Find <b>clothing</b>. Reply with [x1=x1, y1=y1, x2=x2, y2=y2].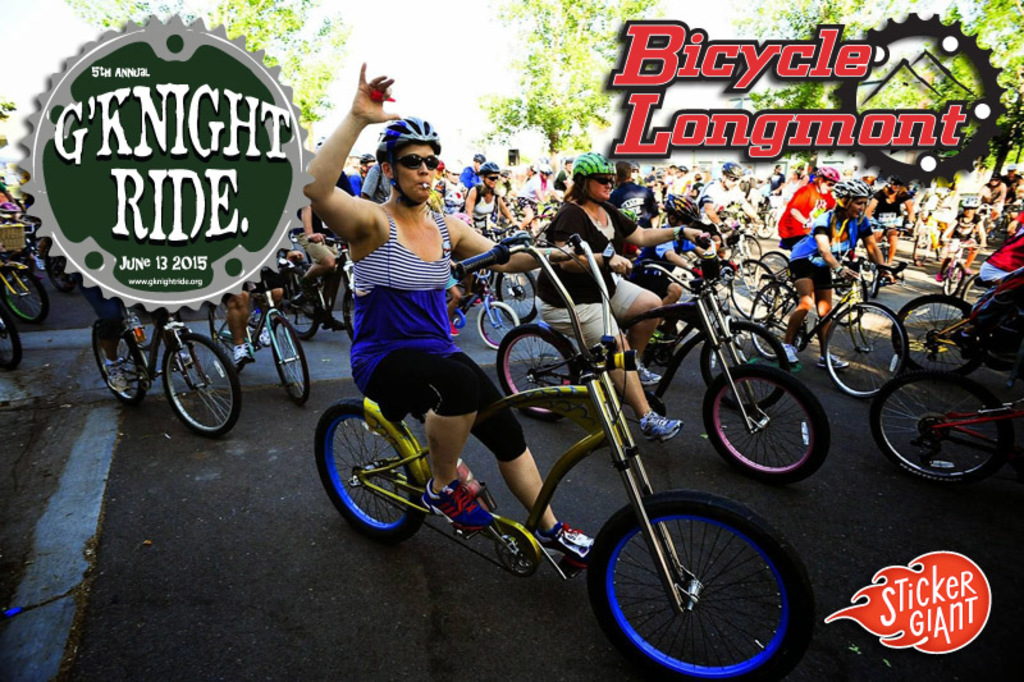
[x1=948, y1=215, x2=979, y2=246].
